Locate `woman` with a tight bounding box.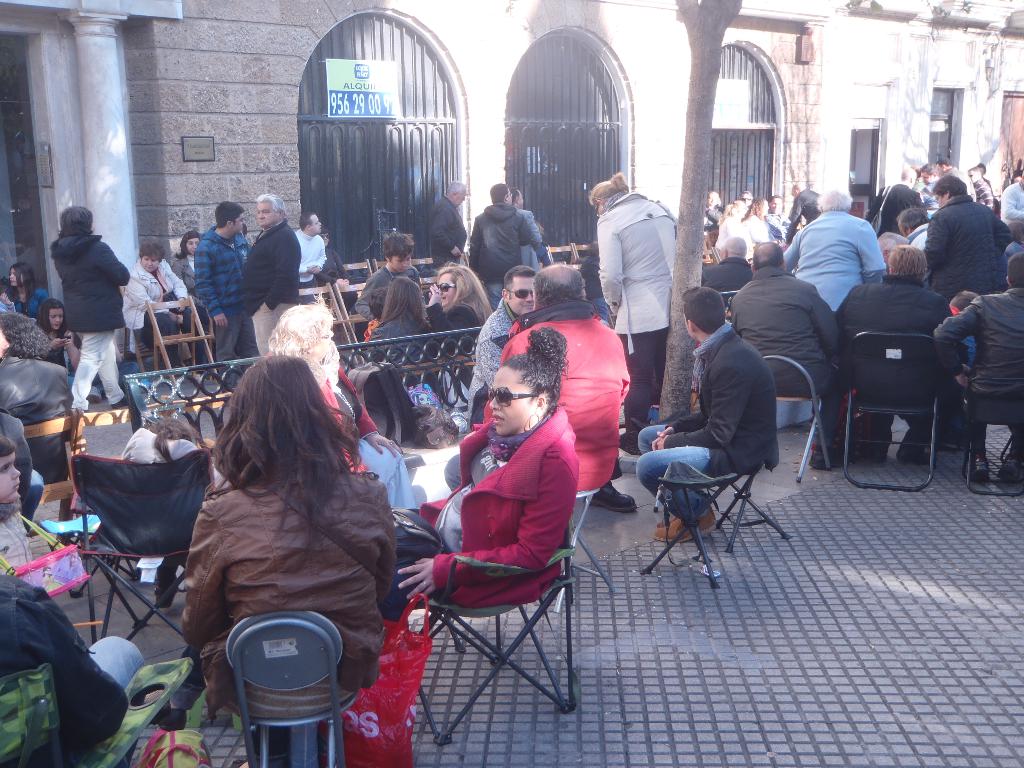
{"left": 1, "top": 263, "right": 49, "bottom": 320}.
